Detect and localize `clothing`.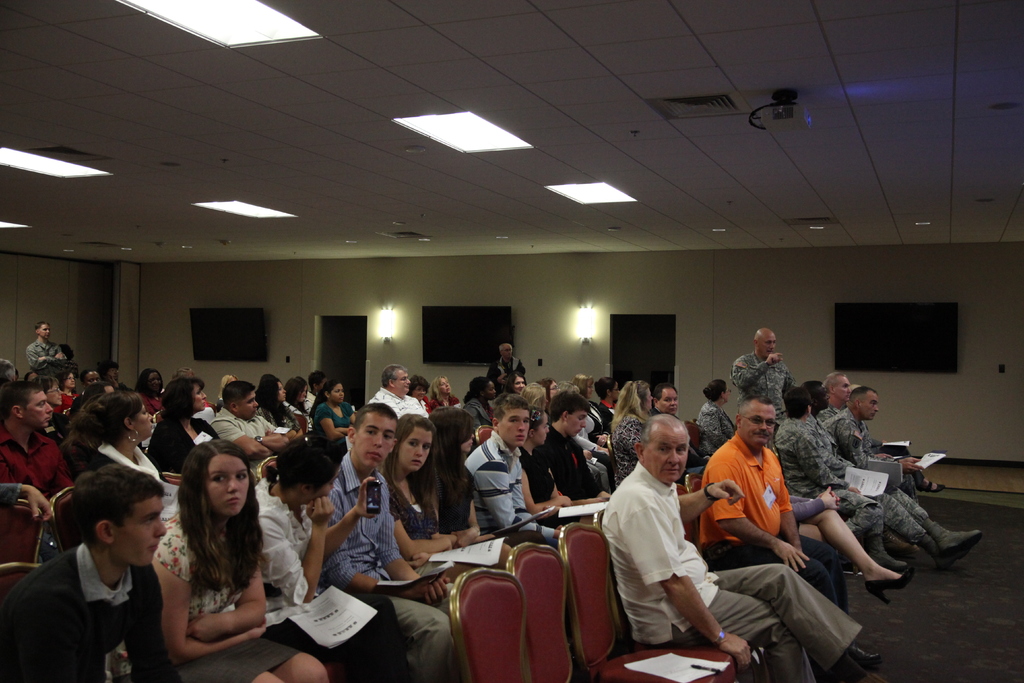
Localized at <box>145,409,224,488</box>.
